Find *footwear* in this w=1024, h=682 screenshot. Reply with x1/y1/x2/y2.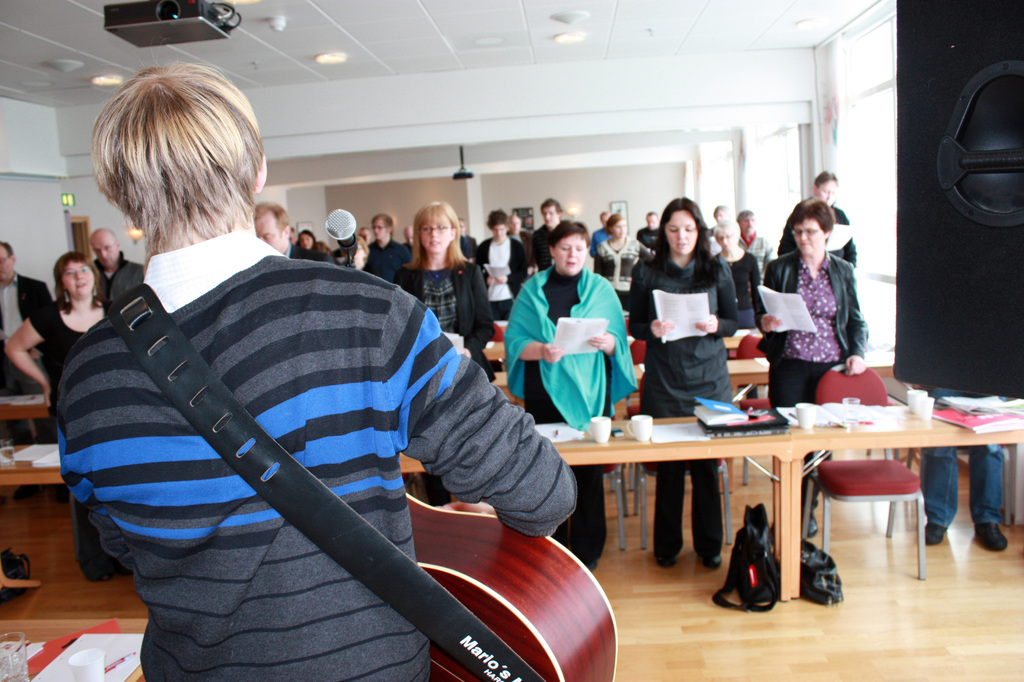
974/523/1011/553.
